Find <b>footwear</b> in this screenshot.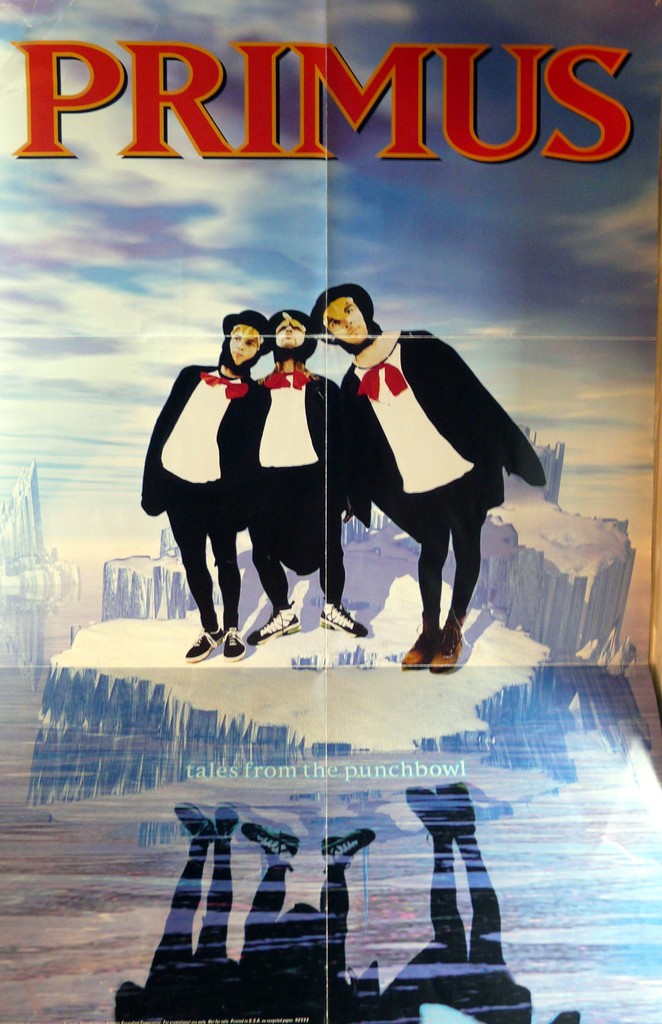
The bounding box for <b>footwear</b> is select_region(248, 606, 302, 643).
